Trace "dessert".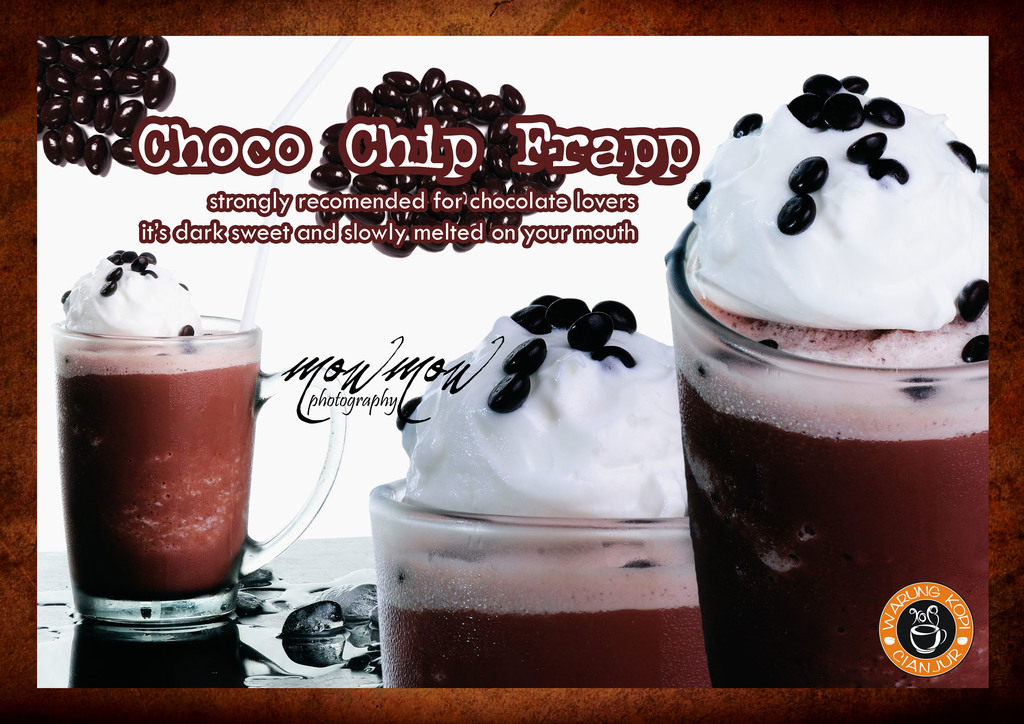
Traced to x1=684 y1=69 x2=980 y2=395.
